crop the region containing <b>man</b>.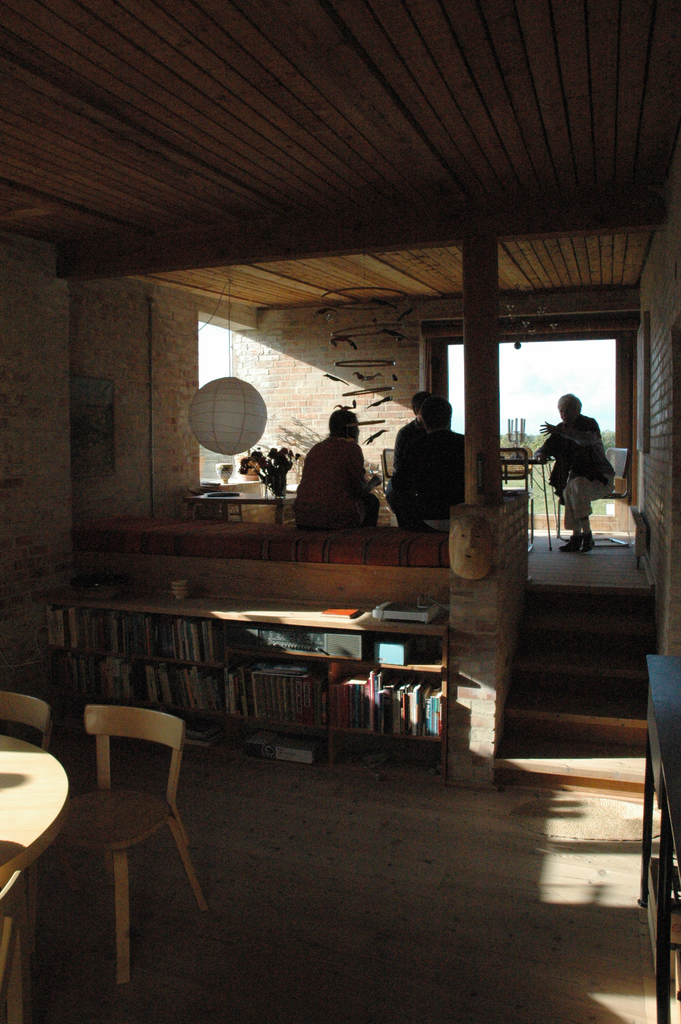
Crop region: l=538, t=389, r=627, b=547.
